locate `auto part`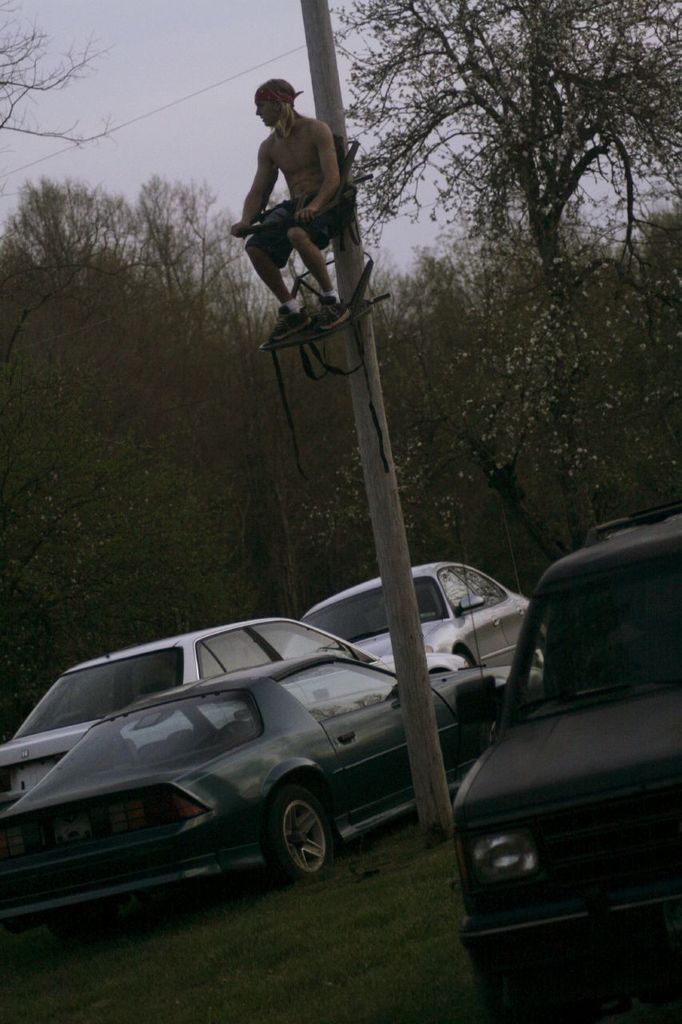
BBox(451, 674, 500, 730)
